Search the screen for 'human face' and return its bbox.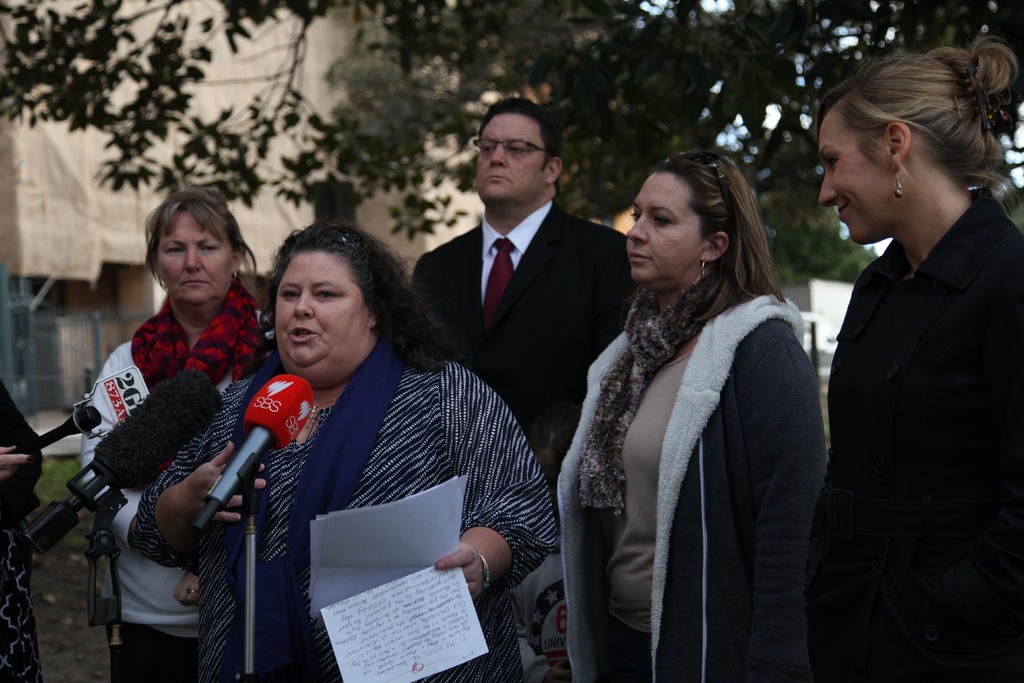
Found: <bbox>632, 167, 701, 279</bbox>.
